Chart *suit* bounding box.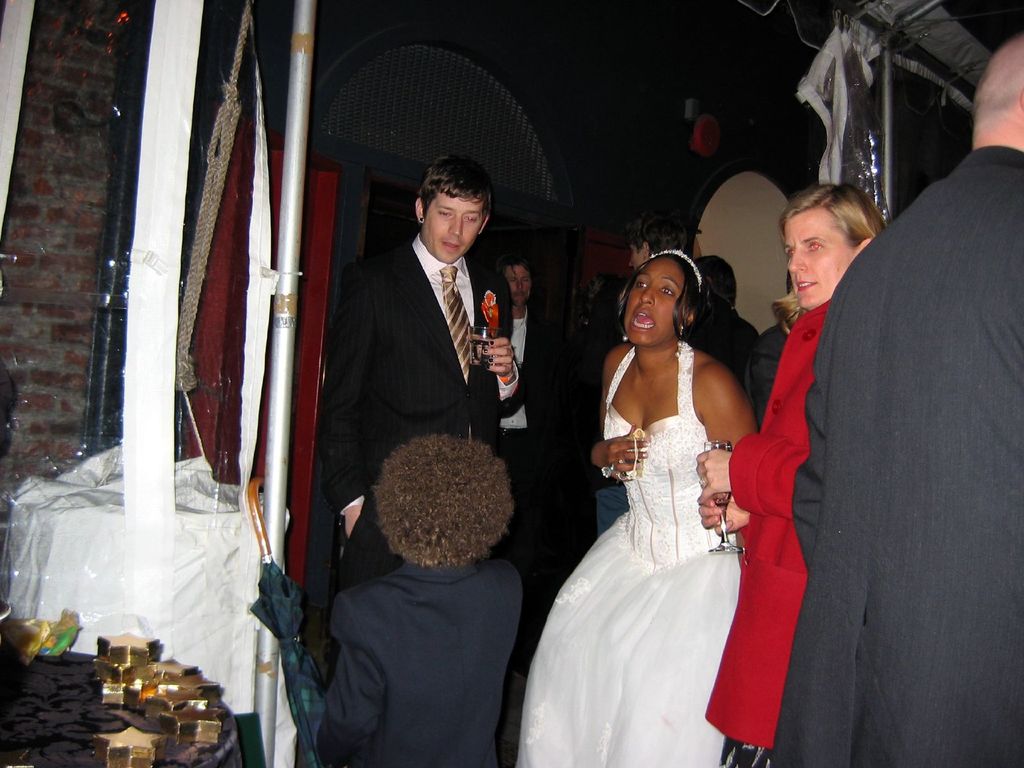
Charted: box(335, 237, 541, 665).
